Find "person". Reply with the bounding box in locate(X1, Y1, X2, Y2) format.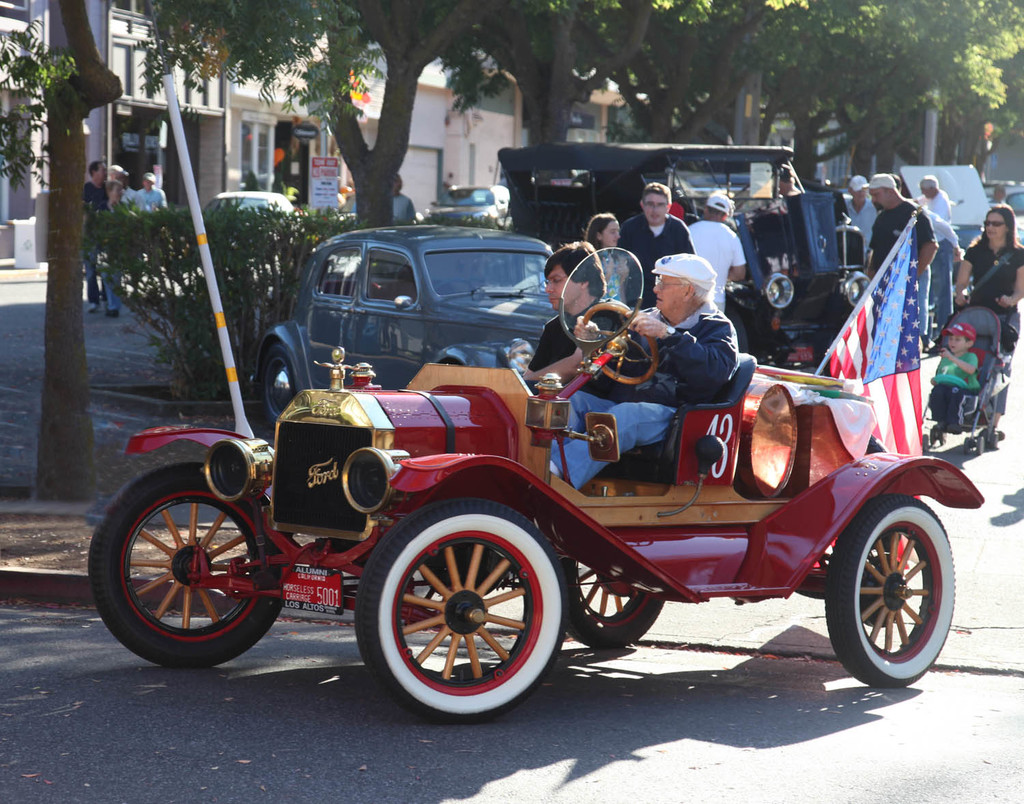
locate(936, 321, 978, 389).
